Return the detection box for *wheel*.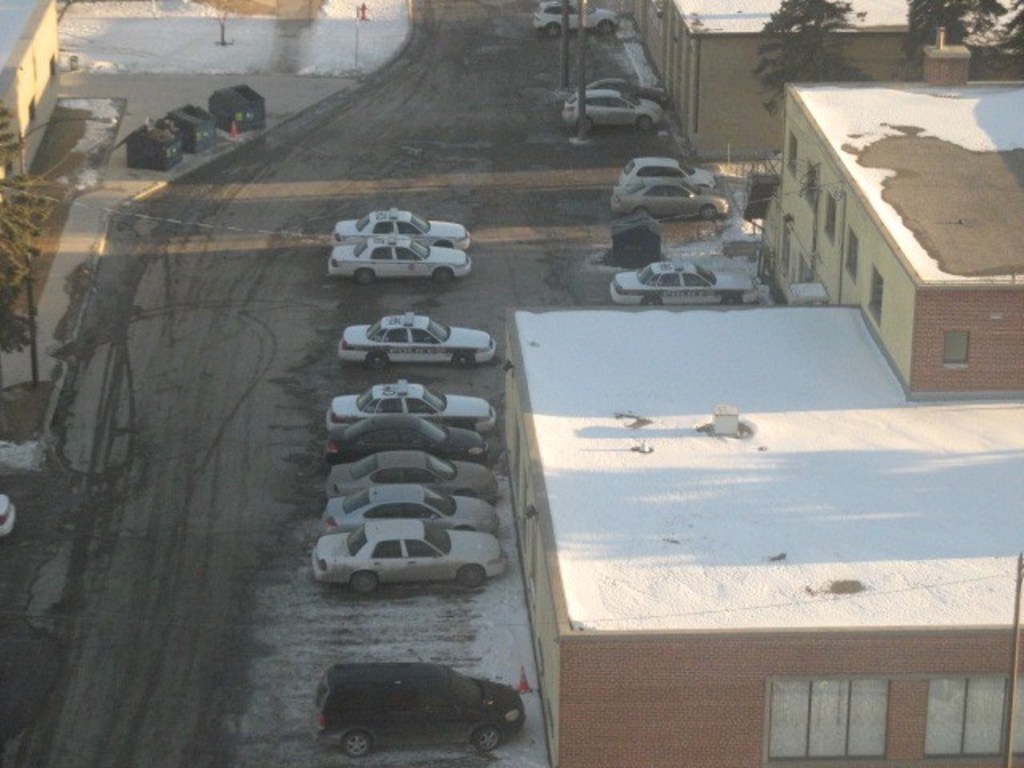
357,270,373,285.
